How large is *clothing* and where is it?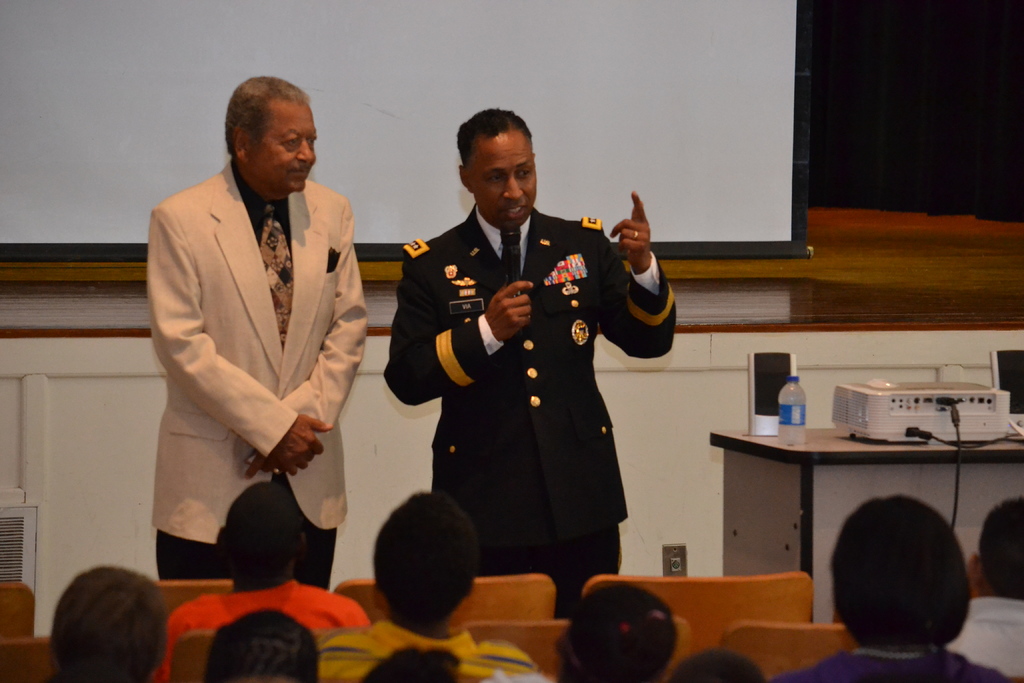
Bounding box: [x1=147, y1=156, x2=370, y2=583].
